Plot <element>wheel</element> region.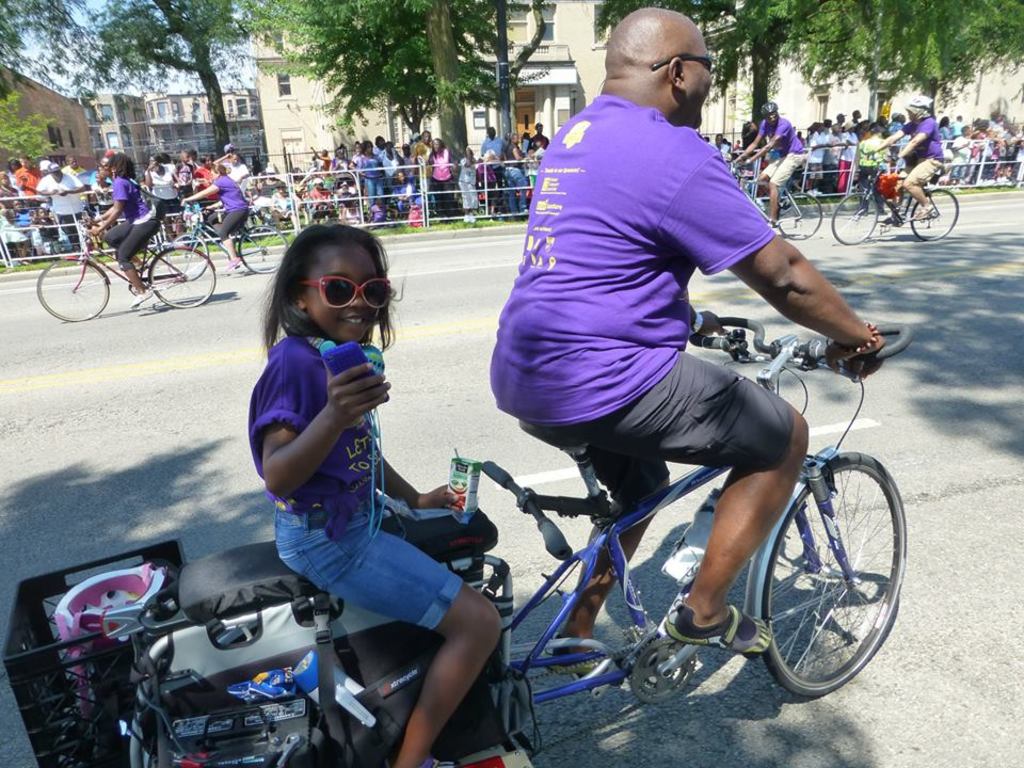
Plotted at {"left": 909, "top": 190, "right": 960, "bottom": 243}.
